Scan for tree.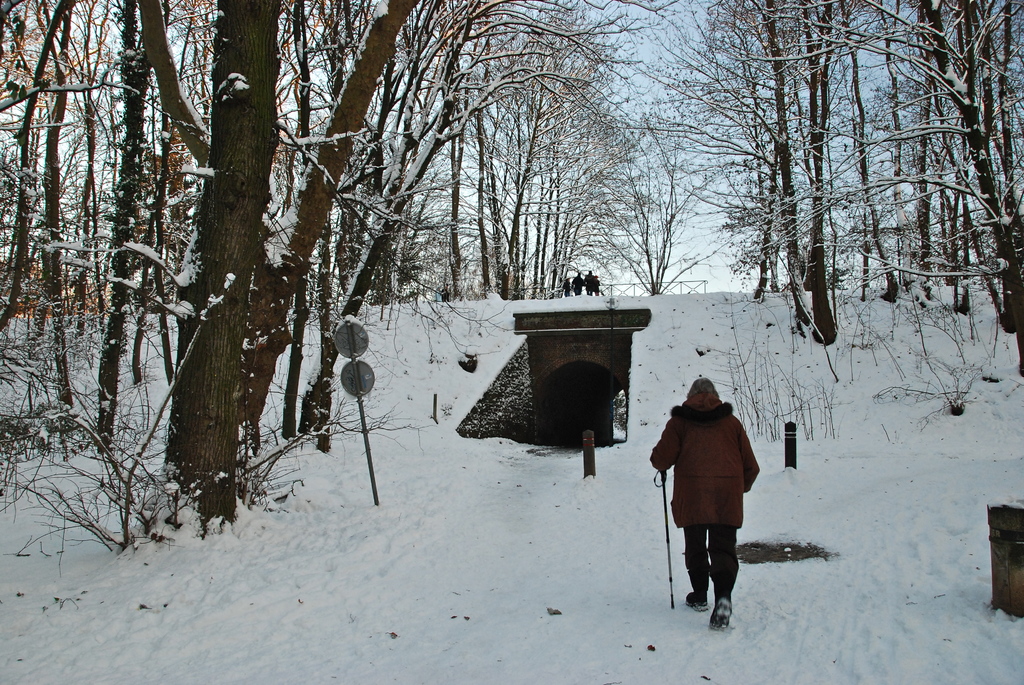
Scan result: [x1=284, y1=0, x2=388, y2=348].
